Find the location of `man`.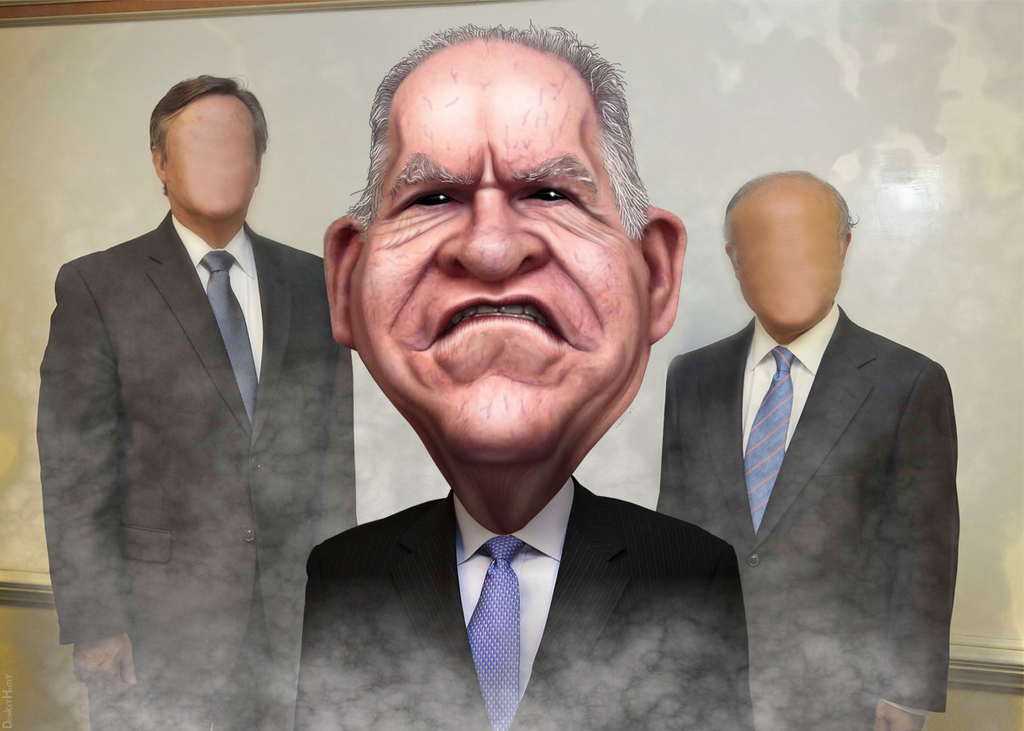
Location: (x1=33, y1=74, x2=358, y2=730).
